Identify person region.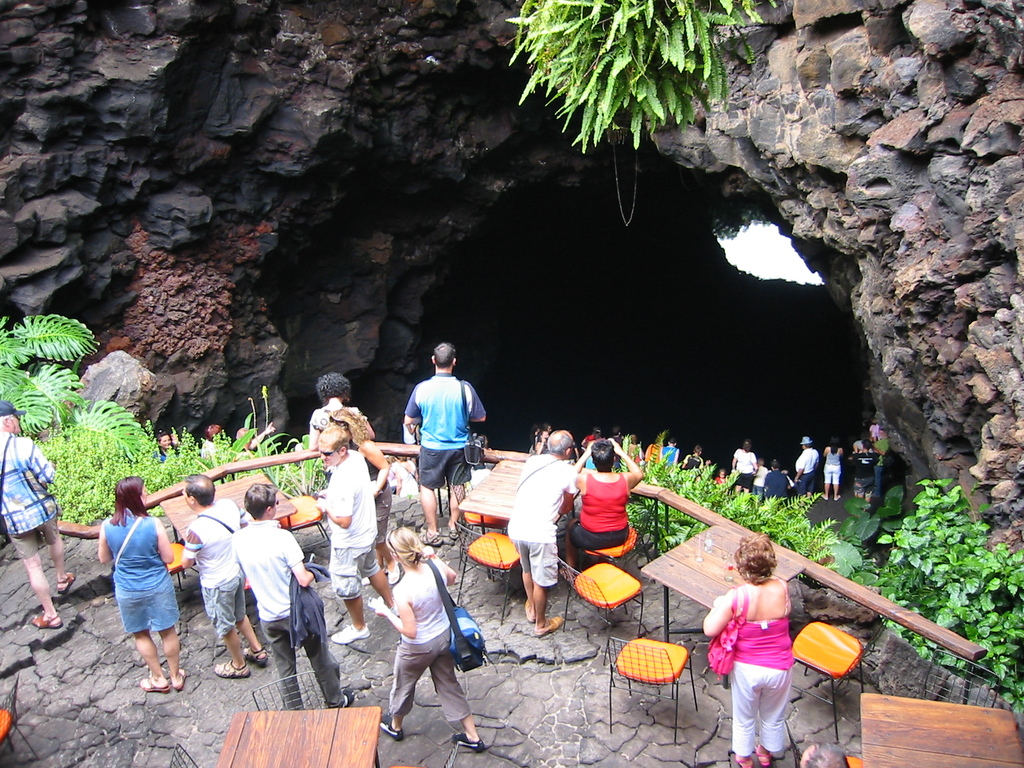
Region: Rect(404, 337, 487, 547).
